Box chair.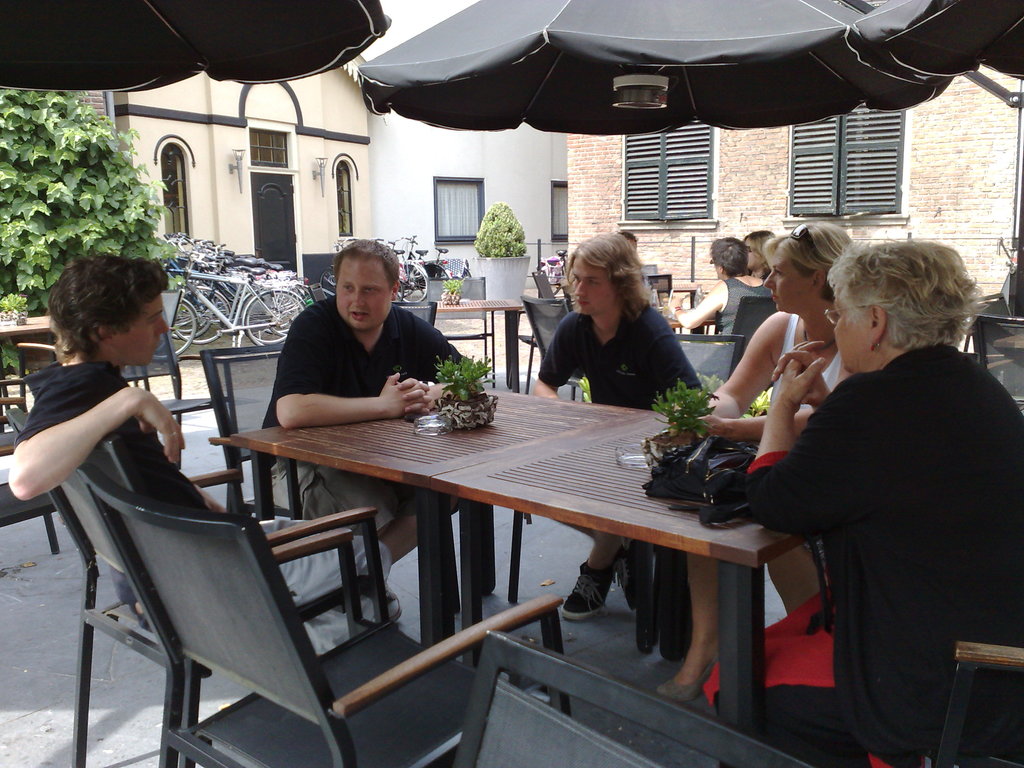
region(514, 303, 571, 383).
